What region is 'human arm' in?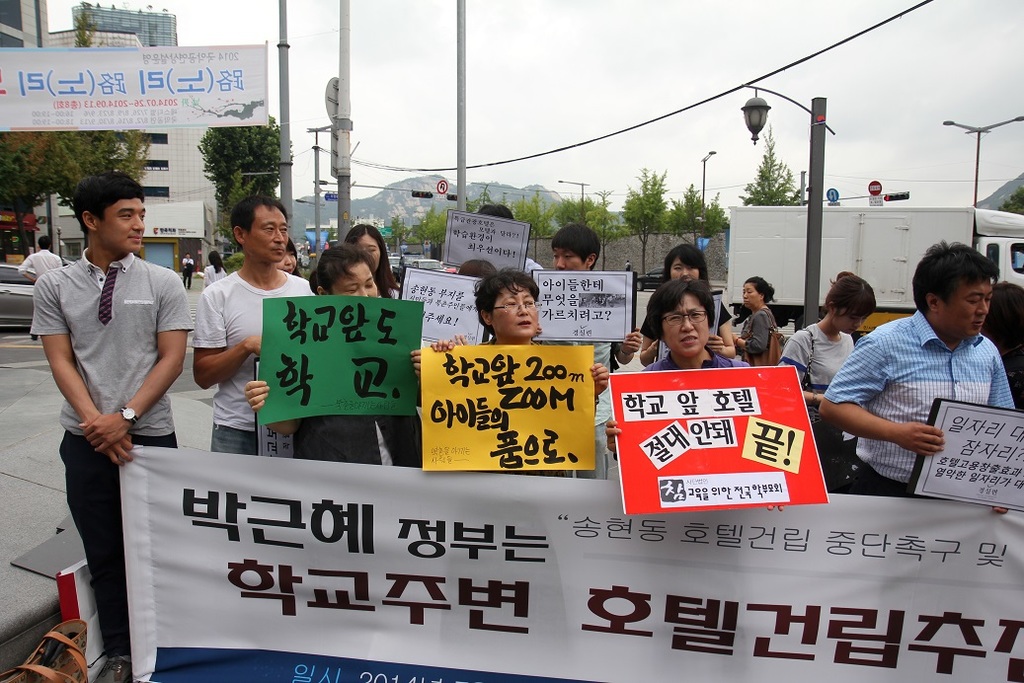
locate(703, 301, 738, 355).
